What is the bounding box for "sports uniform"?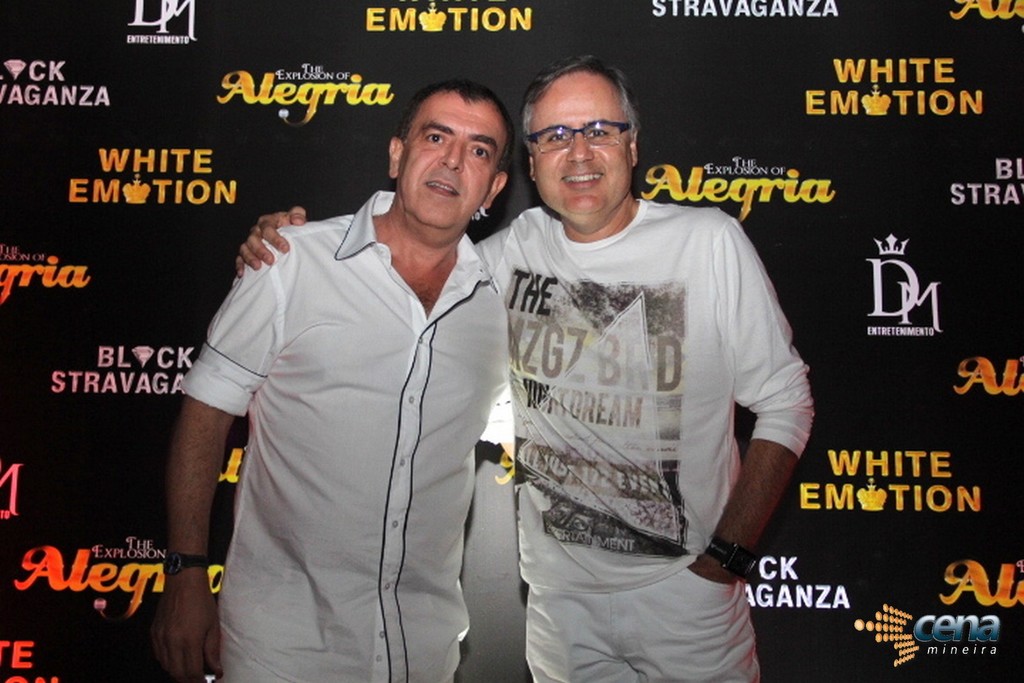
x1=172 y1=172 x2=510 y2=682.
